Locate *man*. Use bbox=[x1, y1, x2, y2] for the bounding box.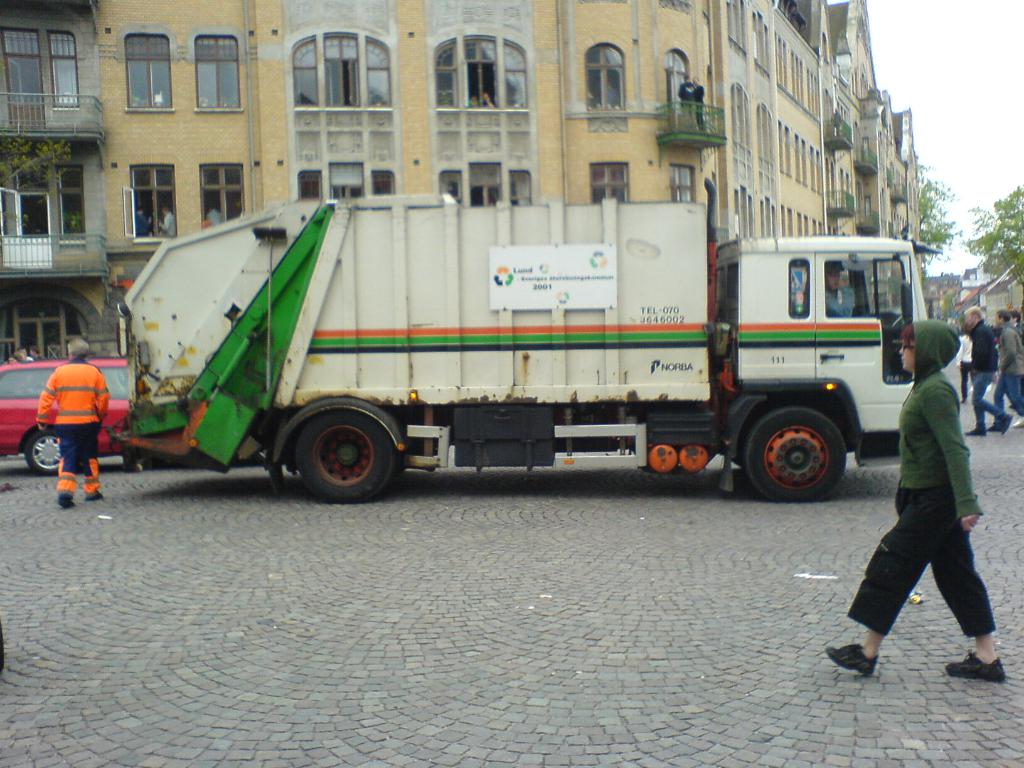
bbox=[962, 305, 1012, 435].
